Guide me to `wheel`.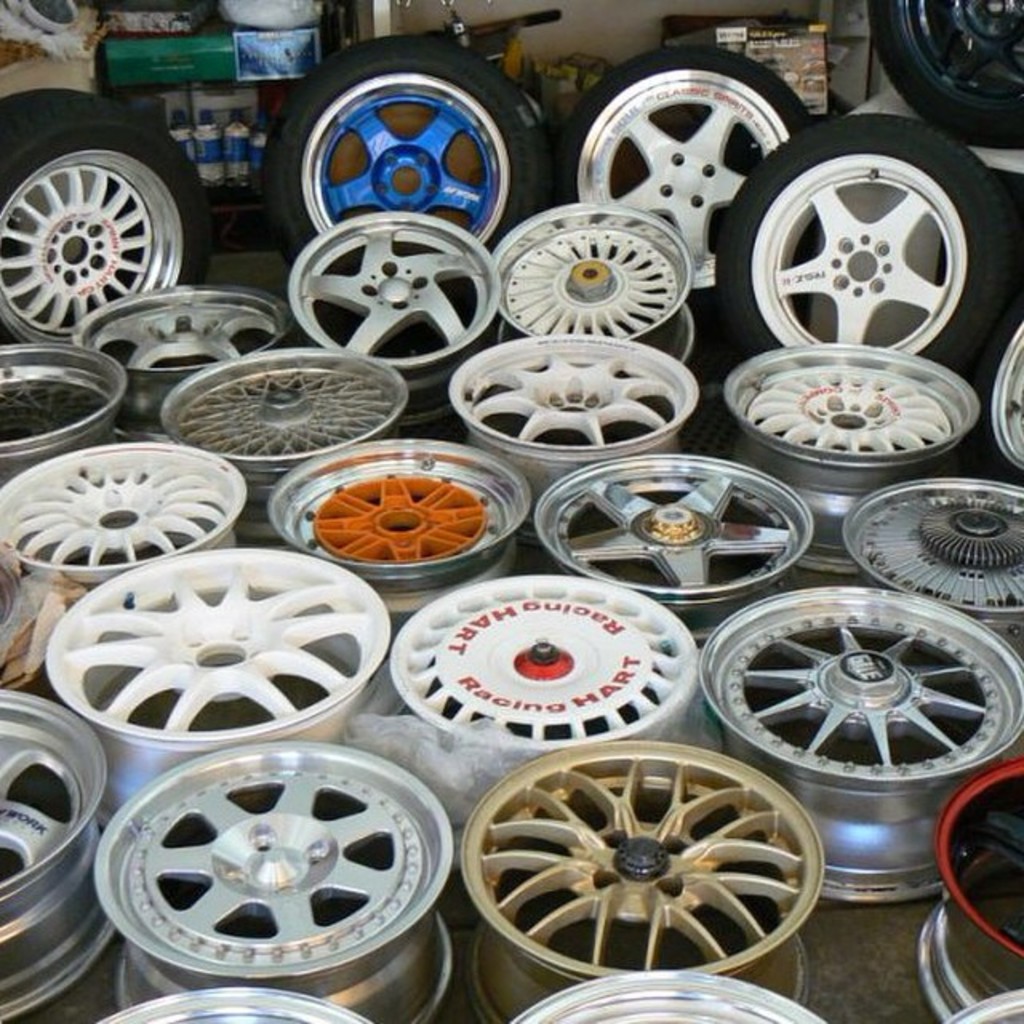
Guidance: BBox(534, 450, 813, 650).
